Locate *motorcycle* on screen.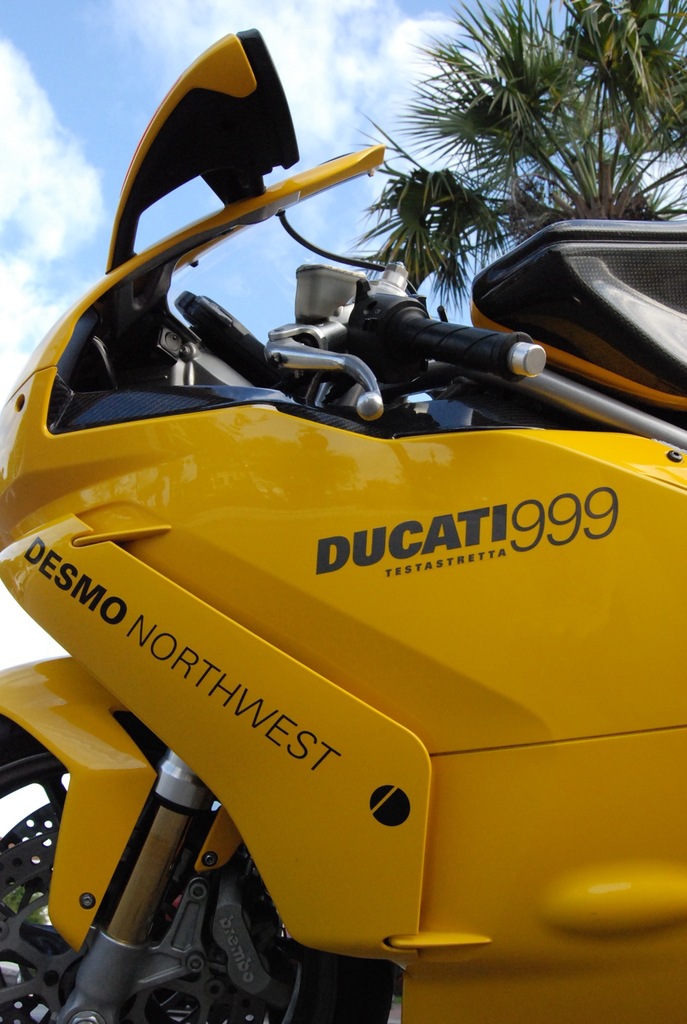
On screen at bbox(0, 29, 686, 1023).
